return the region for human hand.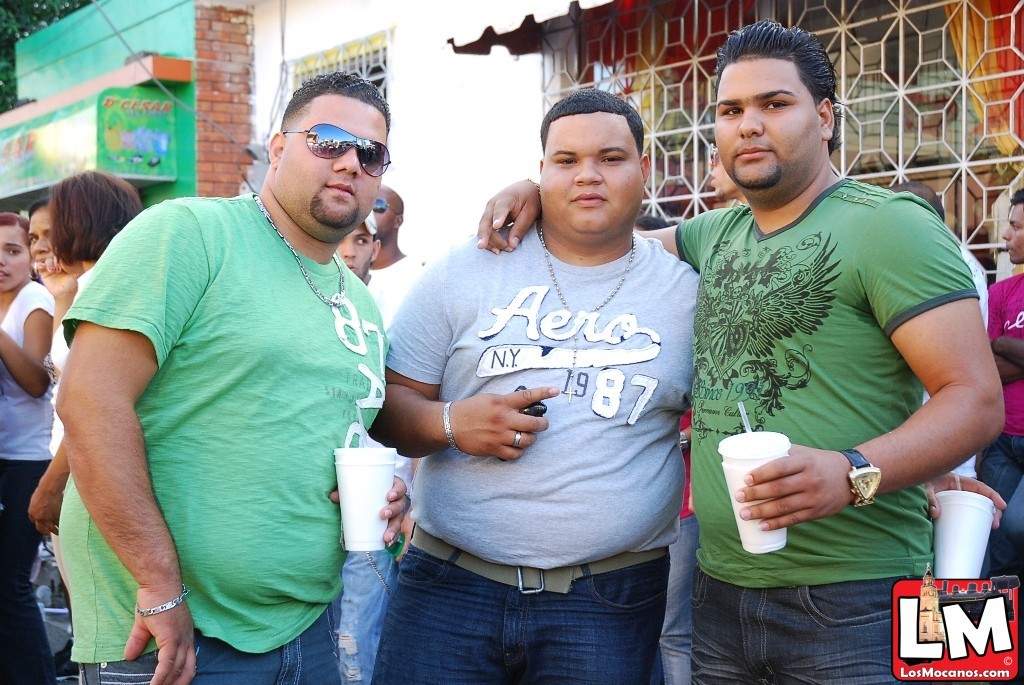
390:509:414:566.
